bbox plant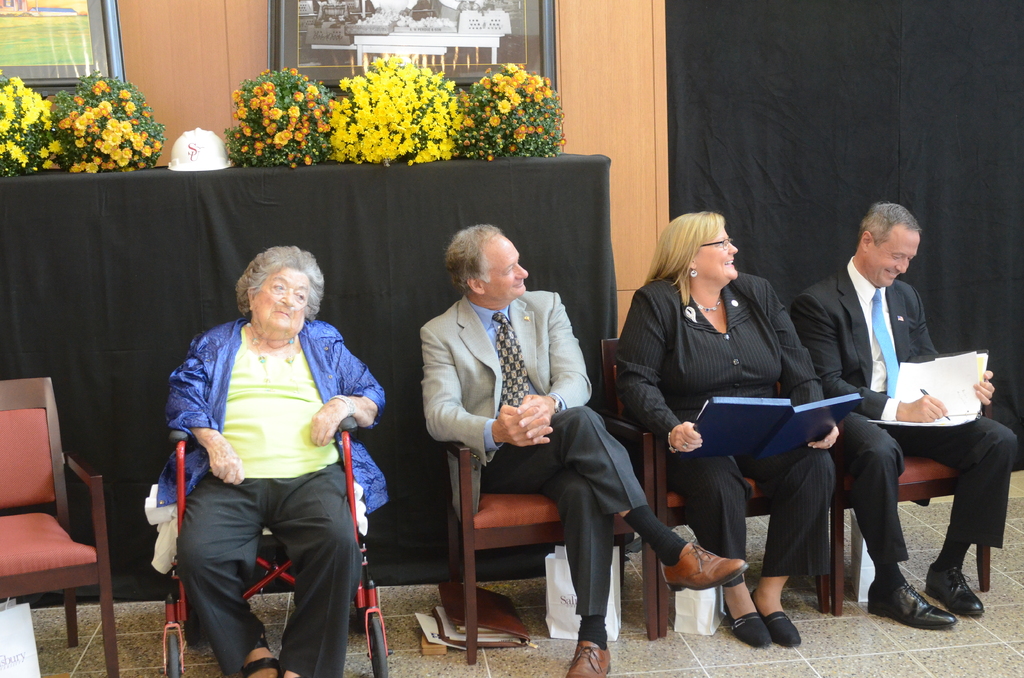
{"left": 232, "top": 63, "right": 341, "bottom": 173}
